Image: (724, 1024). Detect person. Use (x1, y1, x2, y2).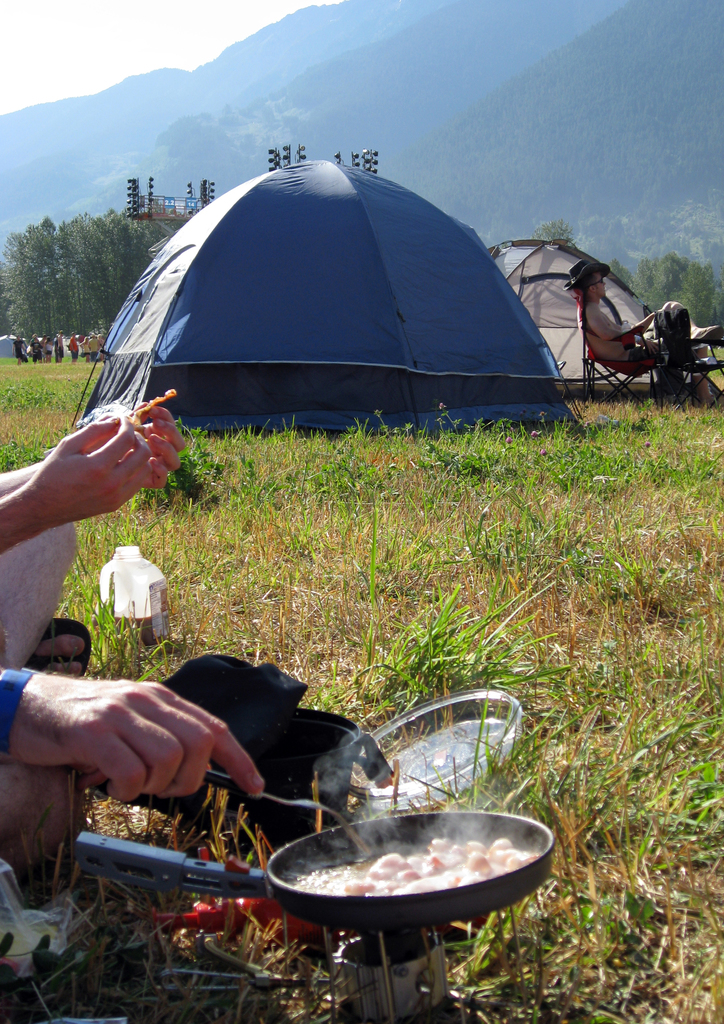
(0, 665, 267, 863).
